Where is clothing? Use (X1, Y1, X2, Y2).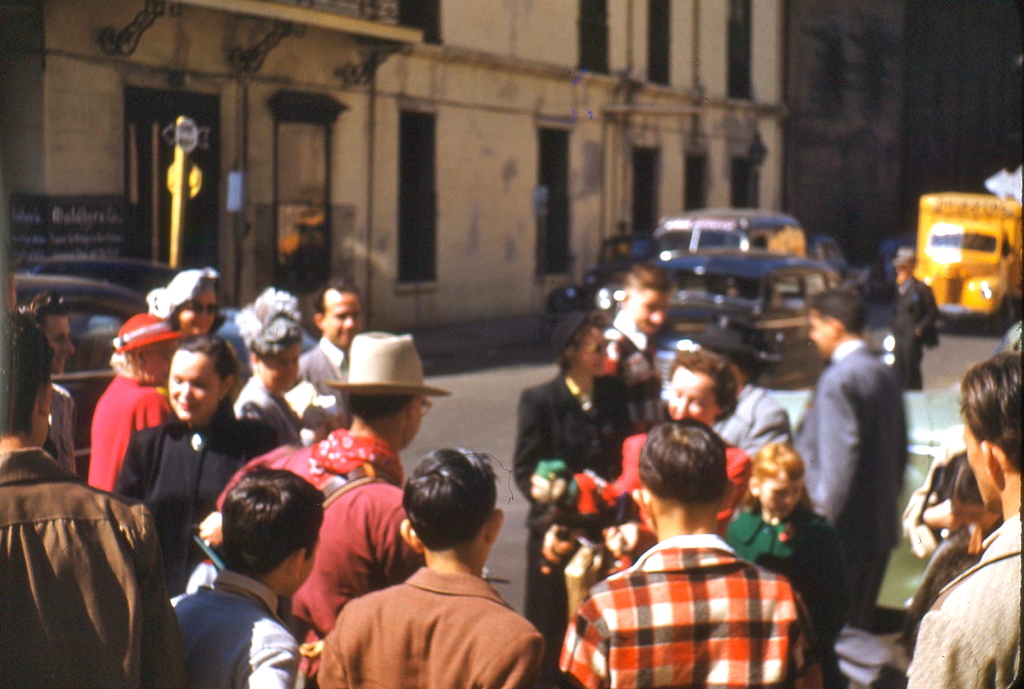
(601, 318, 669, 423).
